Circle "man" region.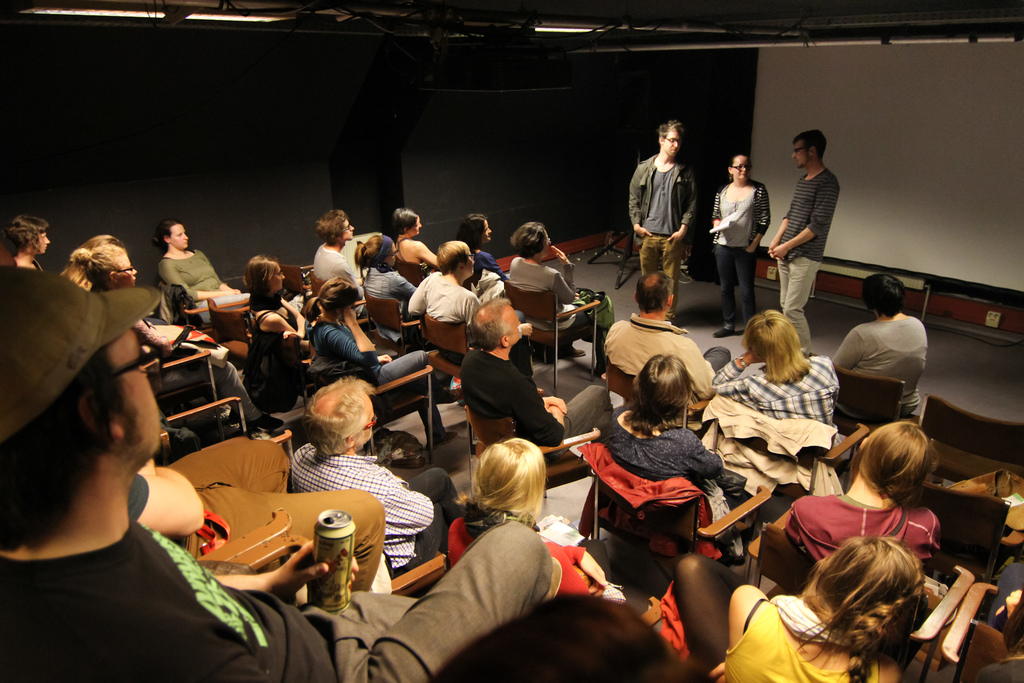
Region: left=312, top=208, right=375, bottom=333.
